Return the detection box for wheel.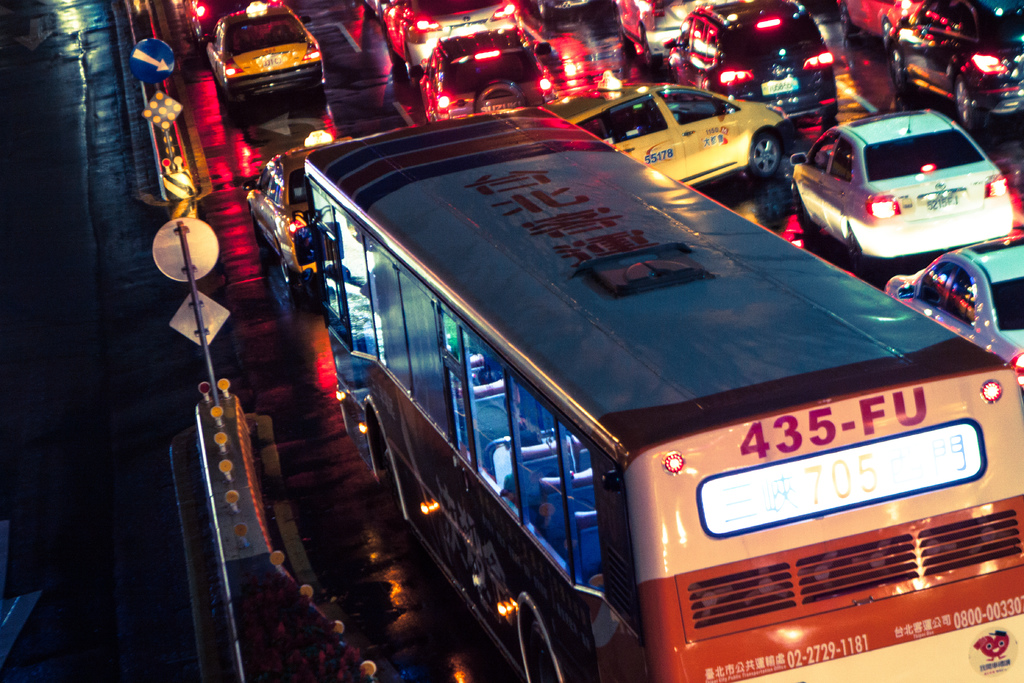
[646, 33, 660, 60].
